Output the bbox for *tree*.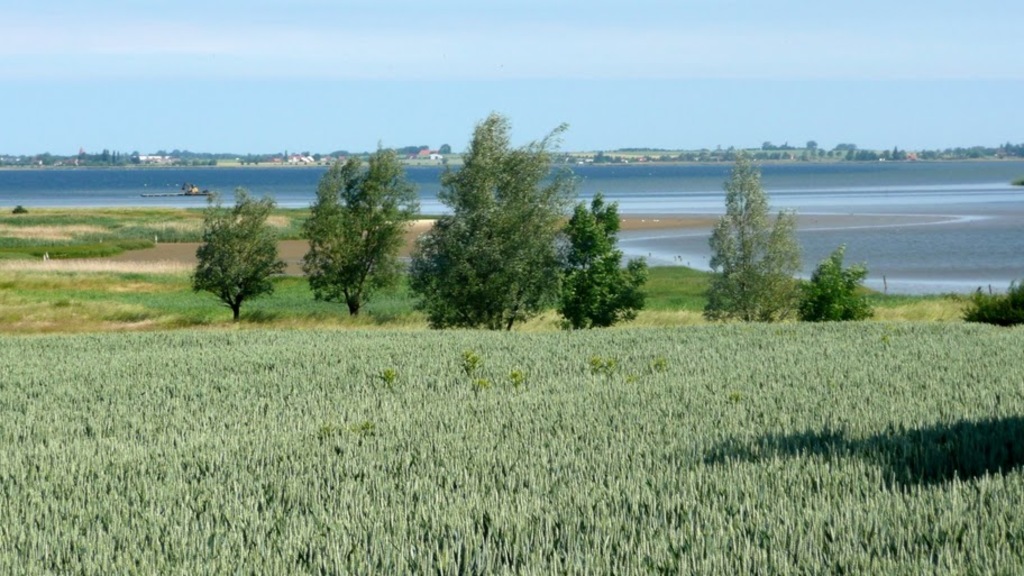
locate(697, 154, 803, 321).
